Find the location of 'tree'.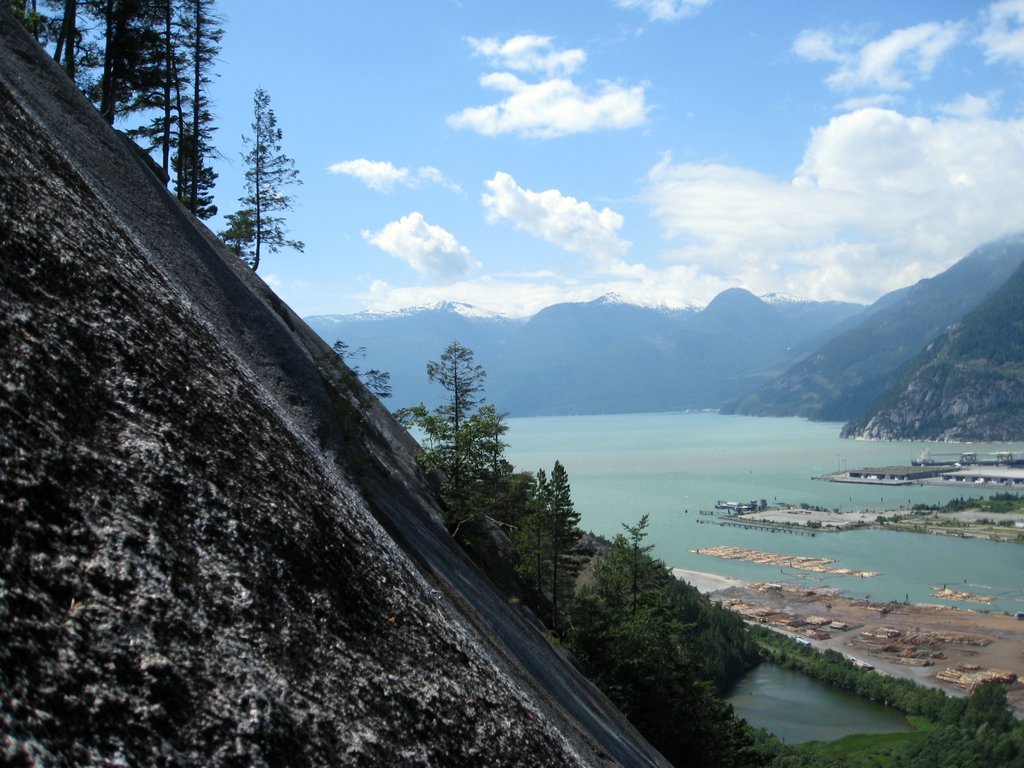
Location: select_region(941, 498, 966, 516).
